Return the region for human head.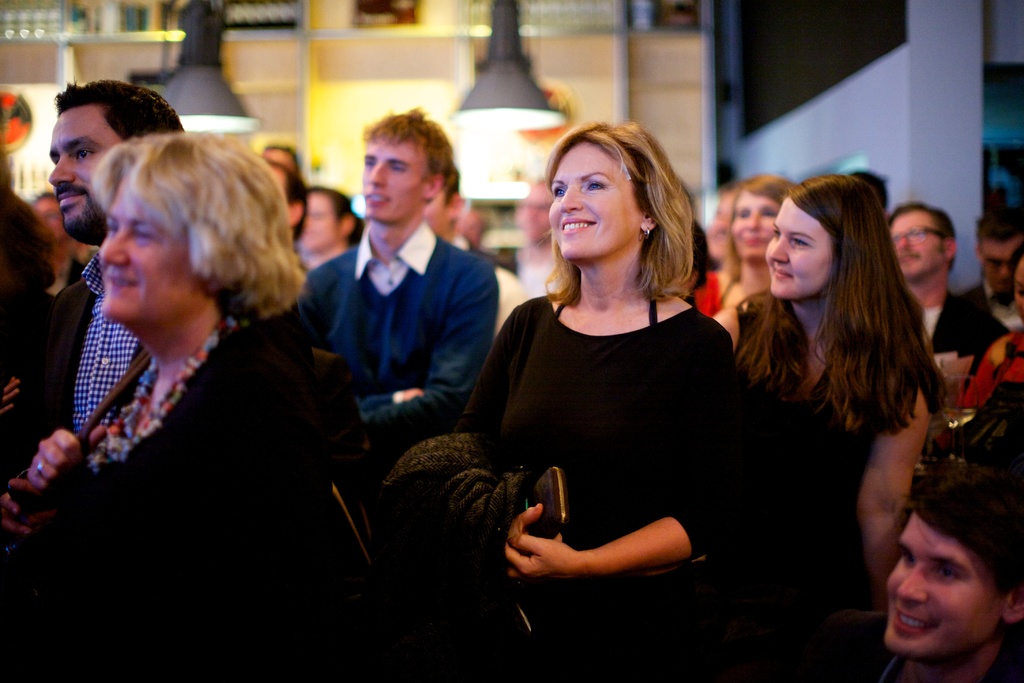
box=[457, 210, 490, 250].
